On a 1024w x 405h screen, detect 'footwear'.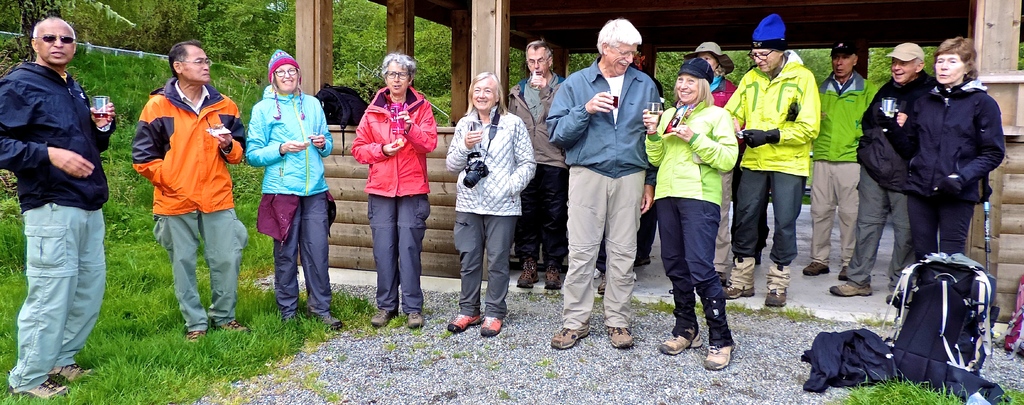
(x1=607, y1=327, x2=634, y2=349).
